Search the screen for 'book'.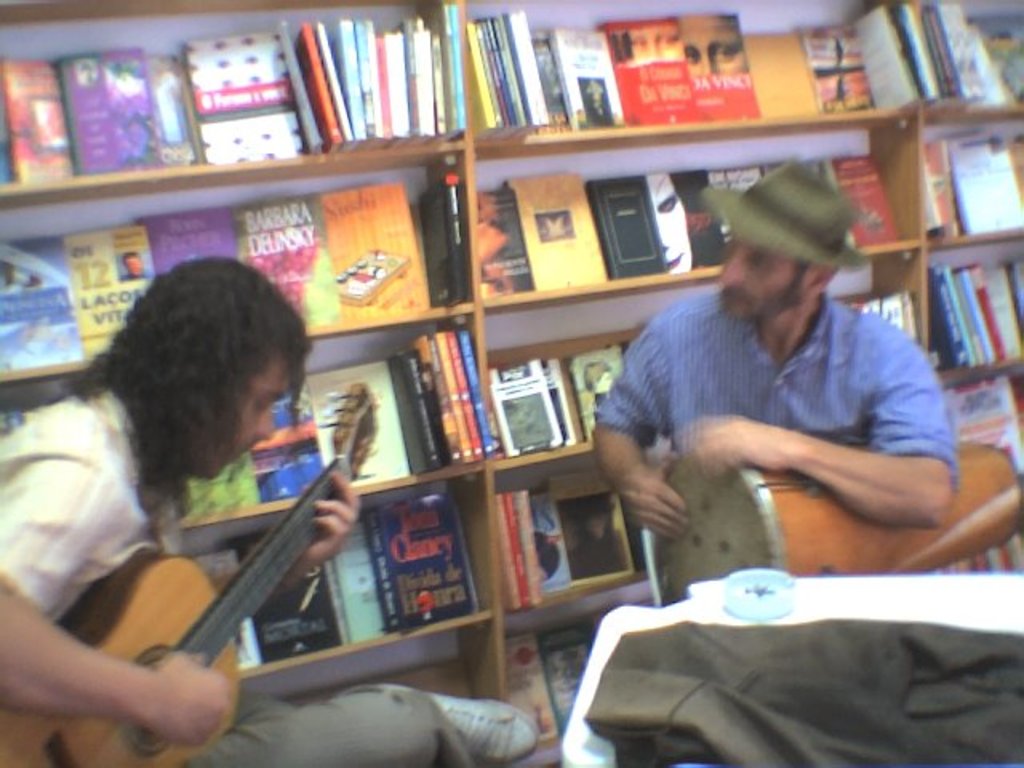
Found at 235/198/349/325.
